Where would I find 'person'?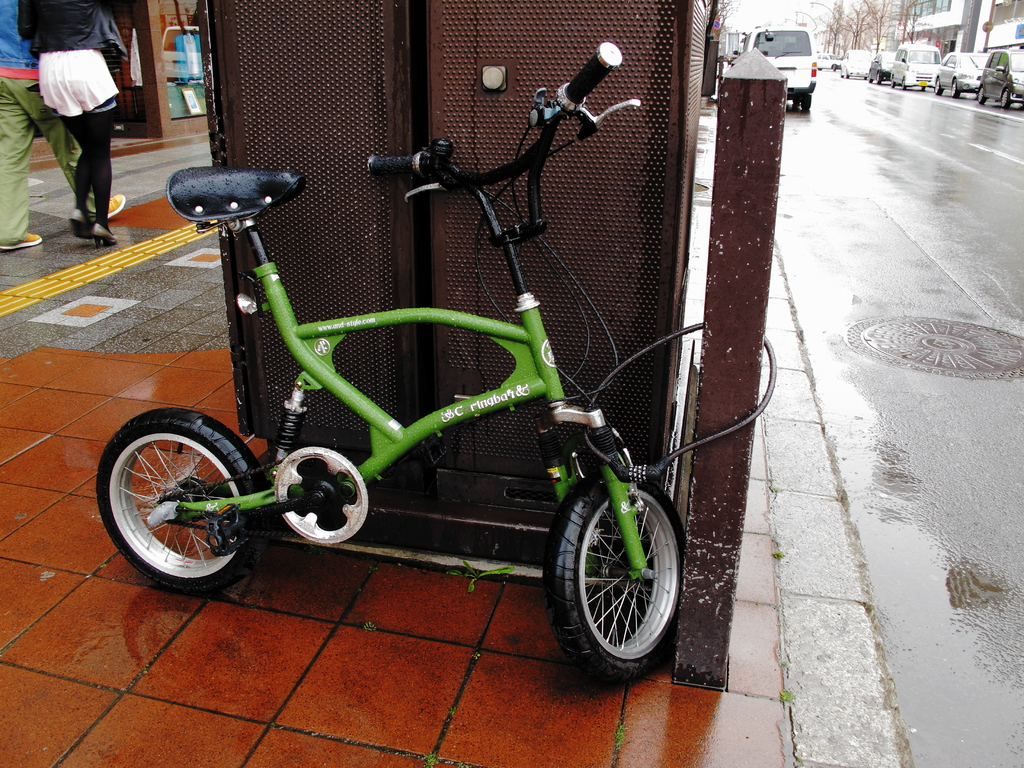
At detection(0, 0, 129, 249).
